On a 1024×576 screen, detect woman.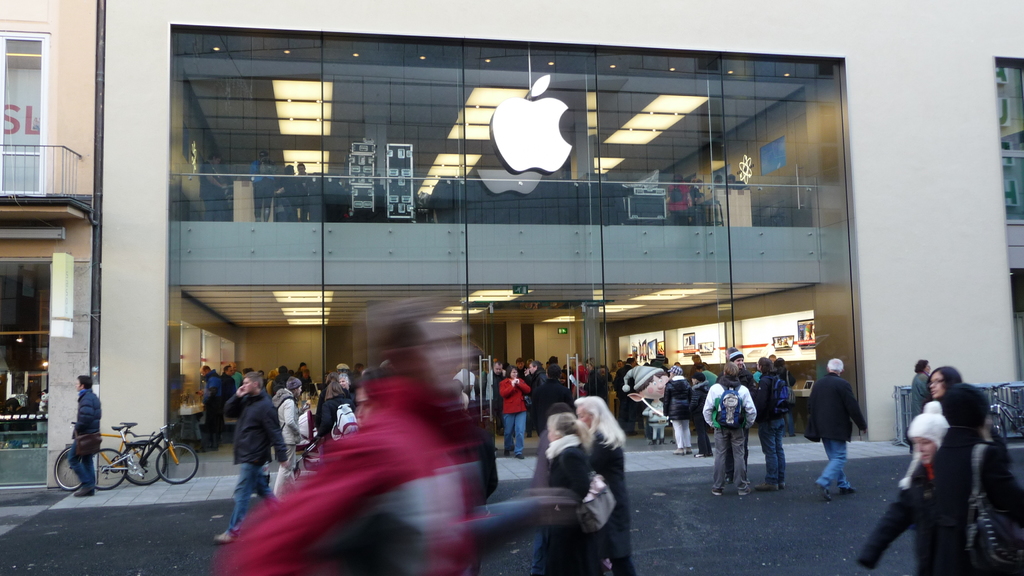
pyautogui.locateOnScreen(535, 410, 607, 575).
